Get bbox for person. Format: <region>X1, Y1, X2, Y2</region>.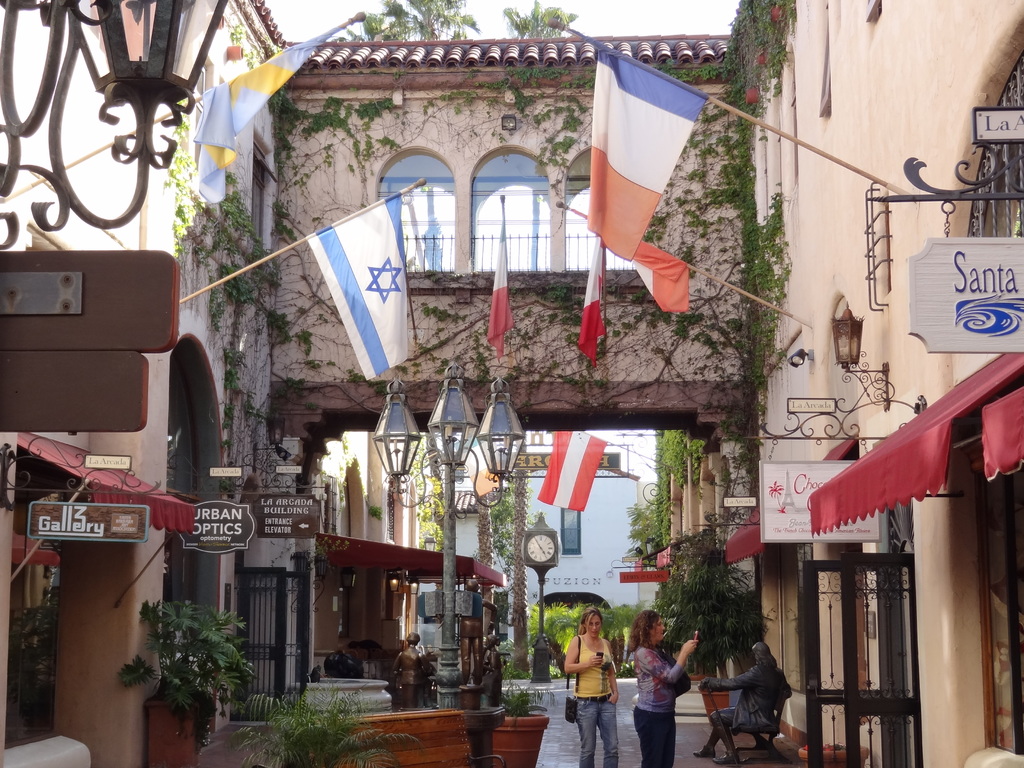
<region>690, 641, 794, 764</region>.
